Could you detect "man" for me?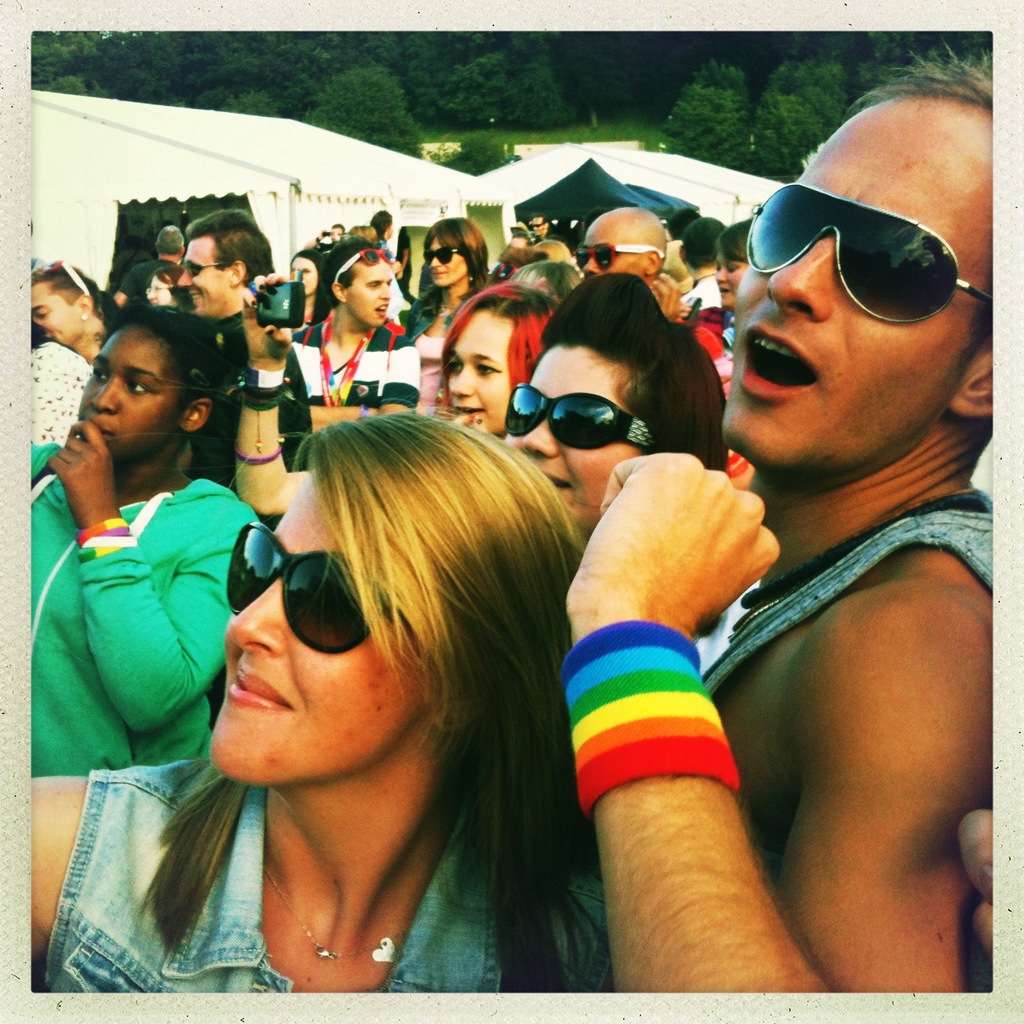
Detection result: left=534, top=217, right=543, bottom=231.
